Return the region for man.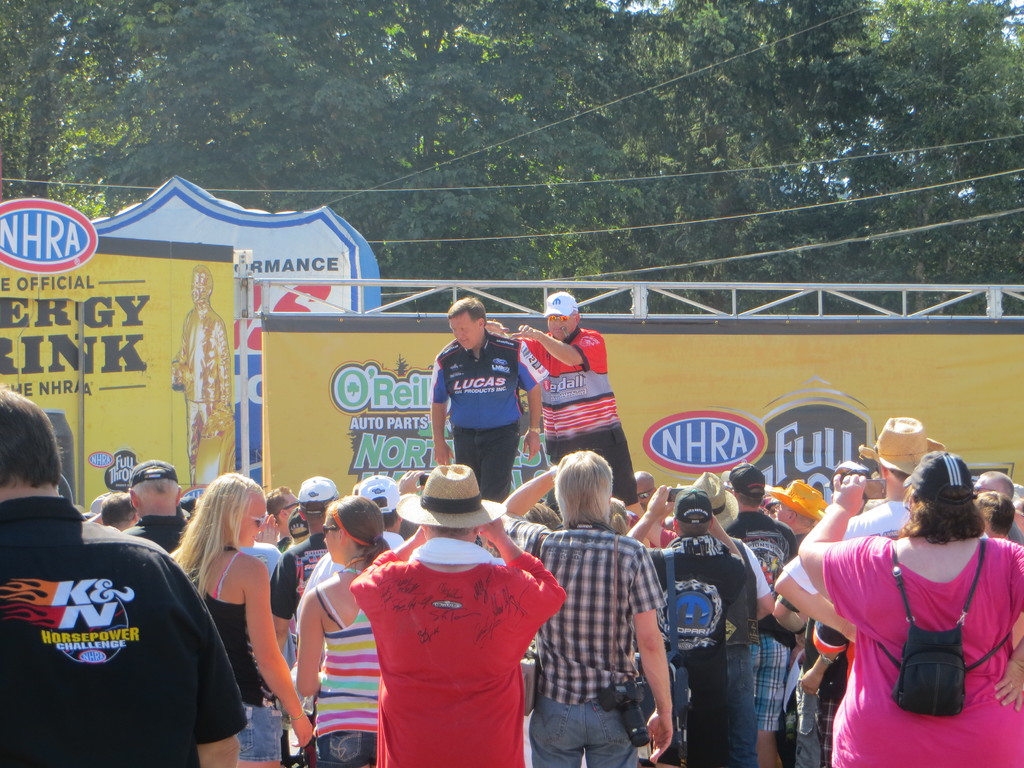
rect(783, 413, 923, 636).
